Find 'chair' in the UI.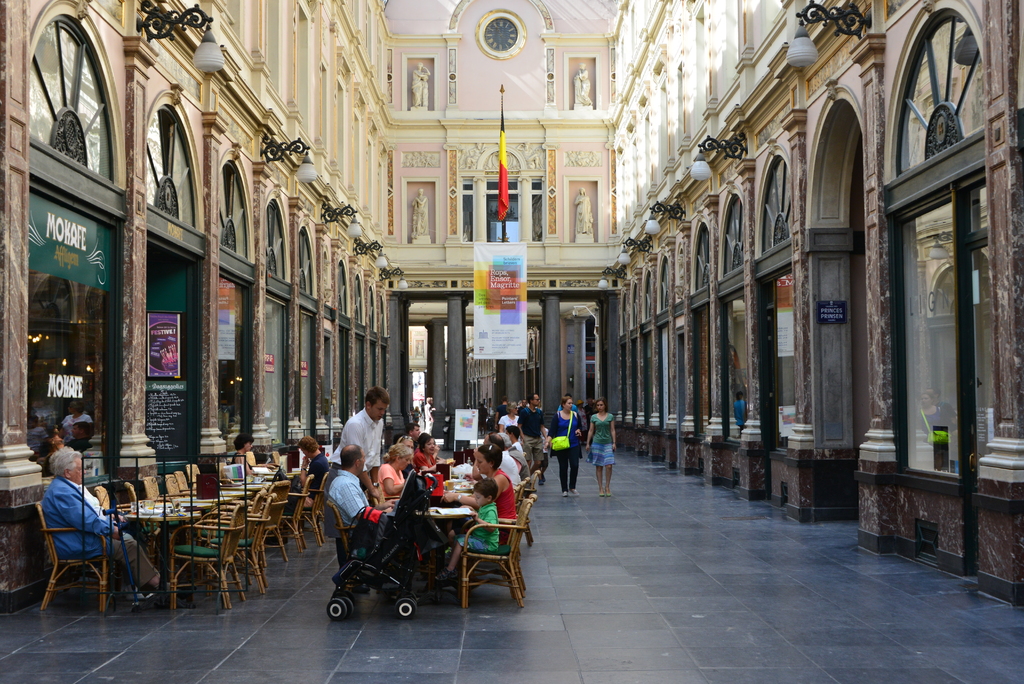
UI element at region(36, 500, 110, 614).
